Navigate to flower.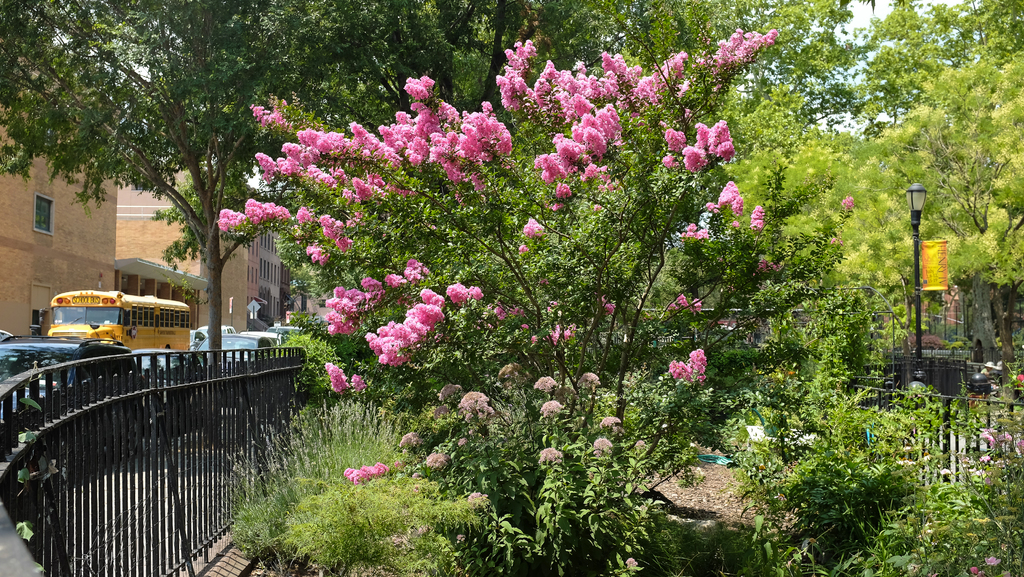
Navigation target: left=344, top=461, right=403, bottom=482.
